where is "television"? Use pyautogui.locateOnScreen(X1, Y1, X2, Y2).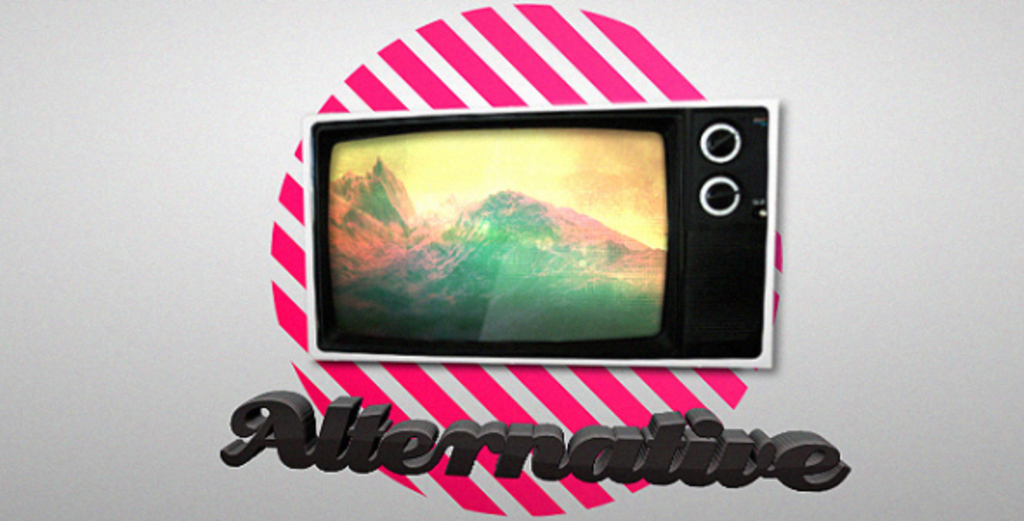
pyautogui.locateOnScreen(304, 102, 776, 363).
